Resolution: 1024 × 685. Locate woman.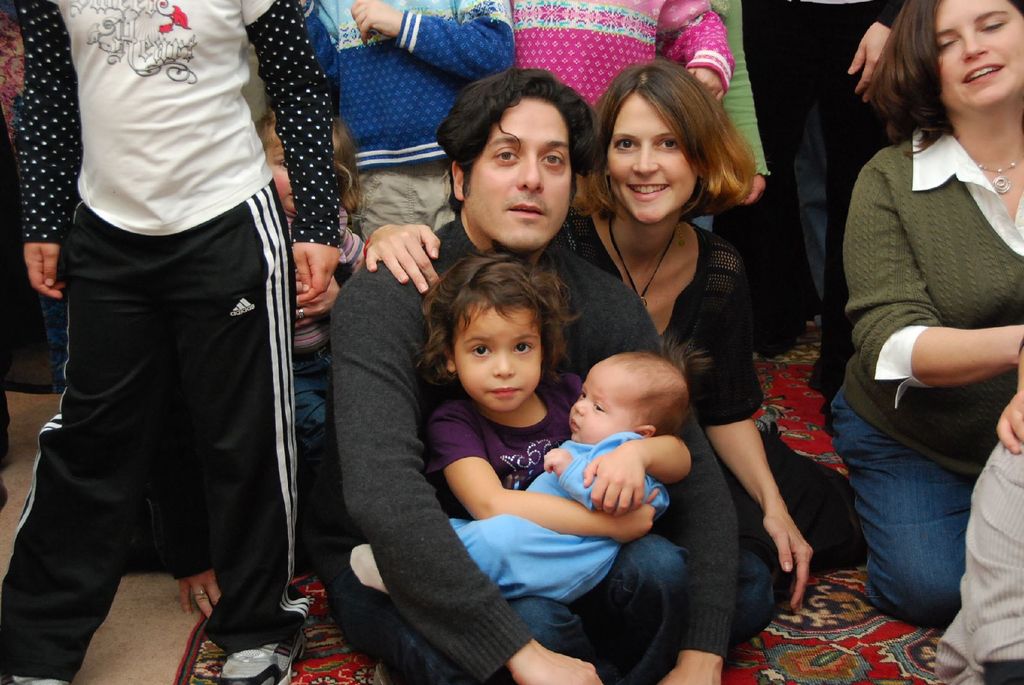
(826,0,1006,627).
